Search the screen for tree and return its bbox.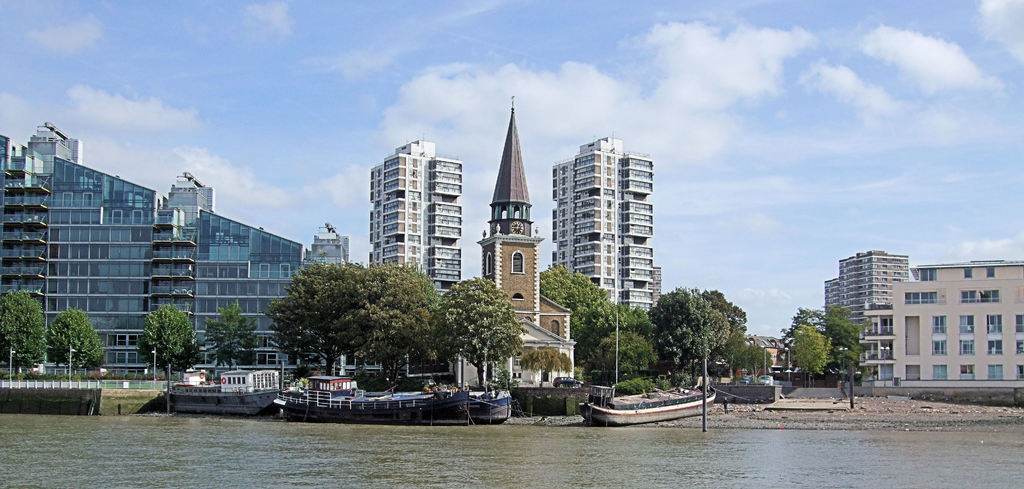
Found: region(0, 286, 51, 386).
